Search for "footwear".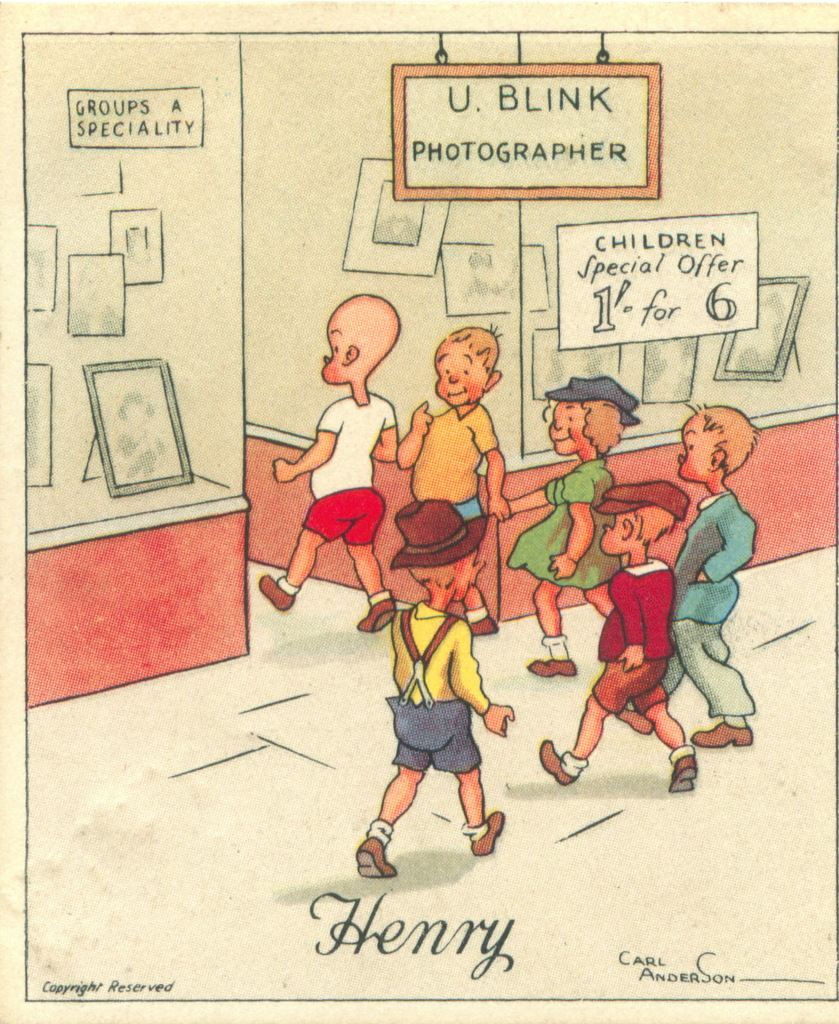
Found at 350:598:404:629.
